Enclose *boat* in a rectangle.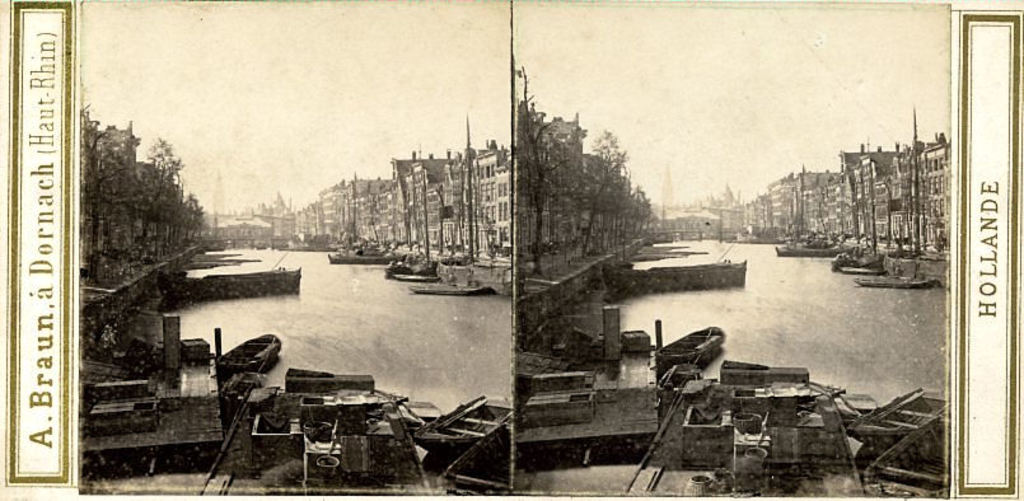
pyautogui.locateOnScreen(847, 387, 948, 459).
